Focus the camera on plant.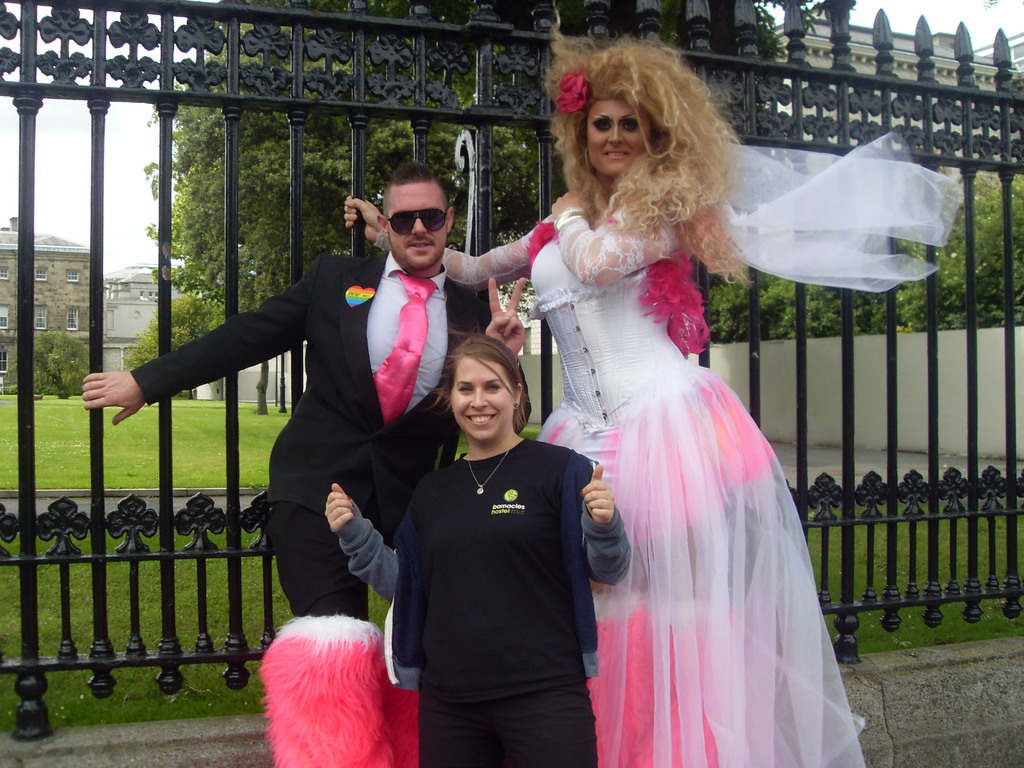
Focus region: l=451, t=428, r=472, b=463.
